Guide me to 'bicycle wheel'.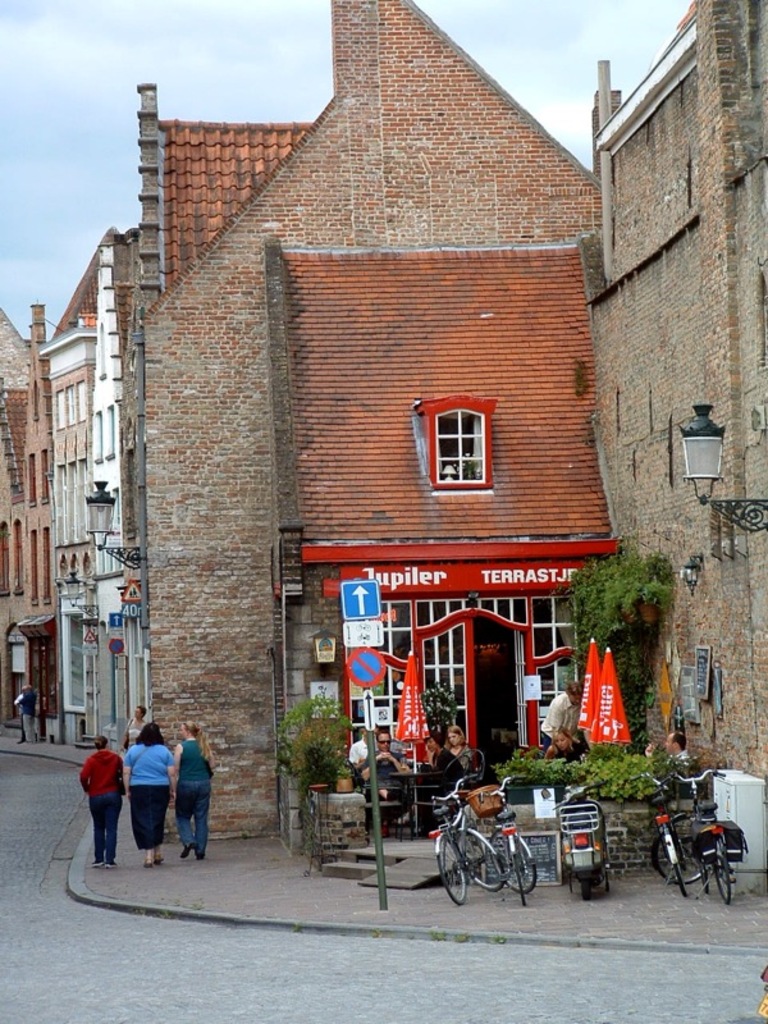
Guidance: crop(433, 835, 466, 905).
